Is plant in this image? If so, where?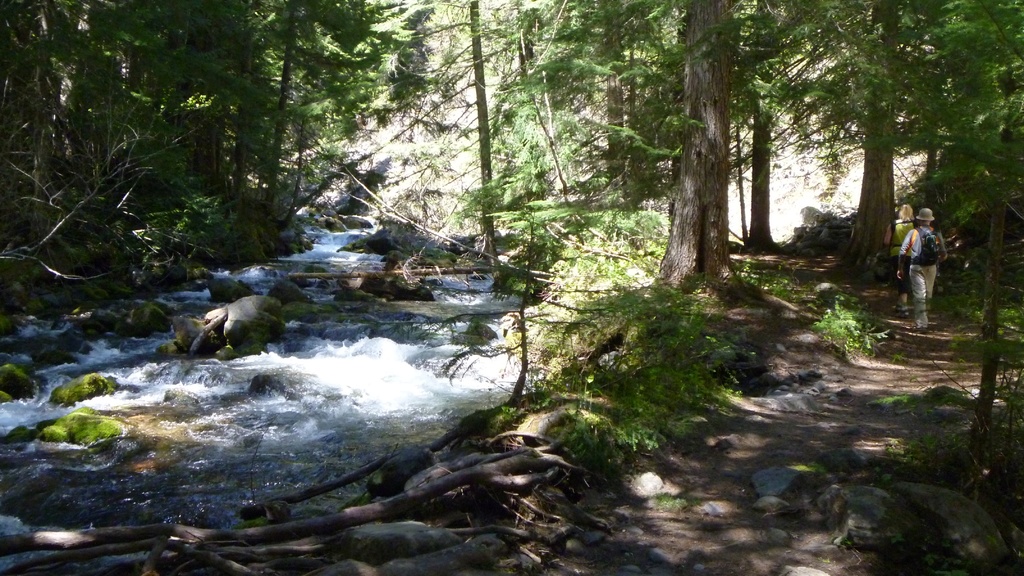
Yes, at left=804, top=290, right=884, bottom=360.
